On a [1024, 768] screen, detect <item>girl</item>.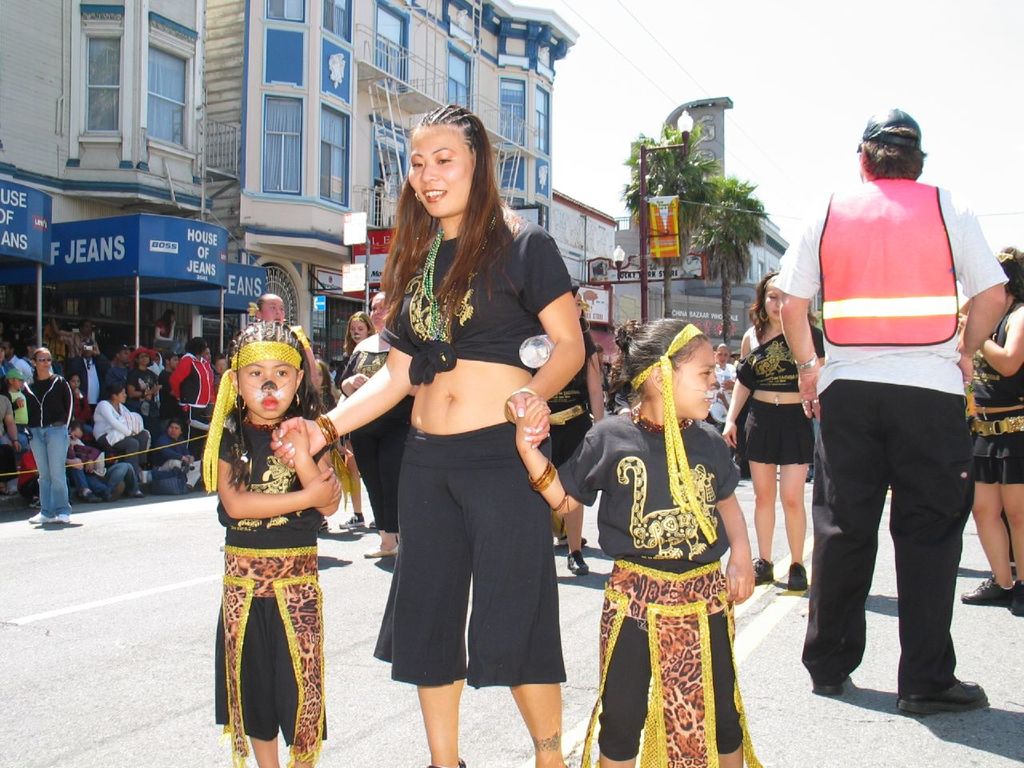
x1=202, y1=315, x2=350, y2=767.
